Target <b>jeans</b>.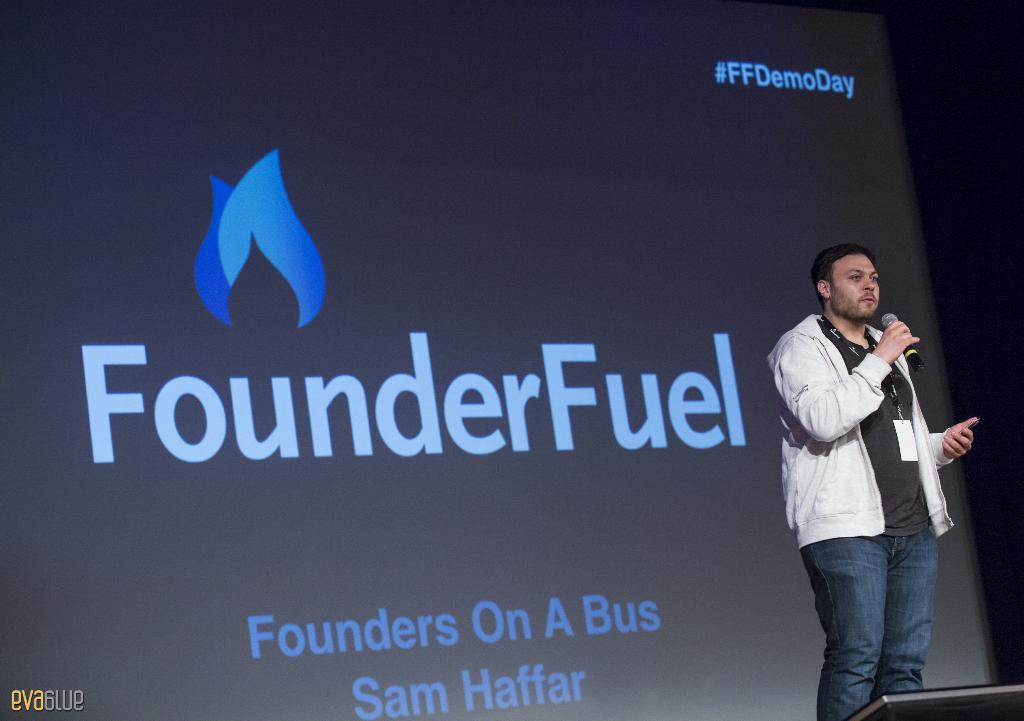
Target region: {"left": 798, "top": 538, "right": 937, "bottom": 720}.
